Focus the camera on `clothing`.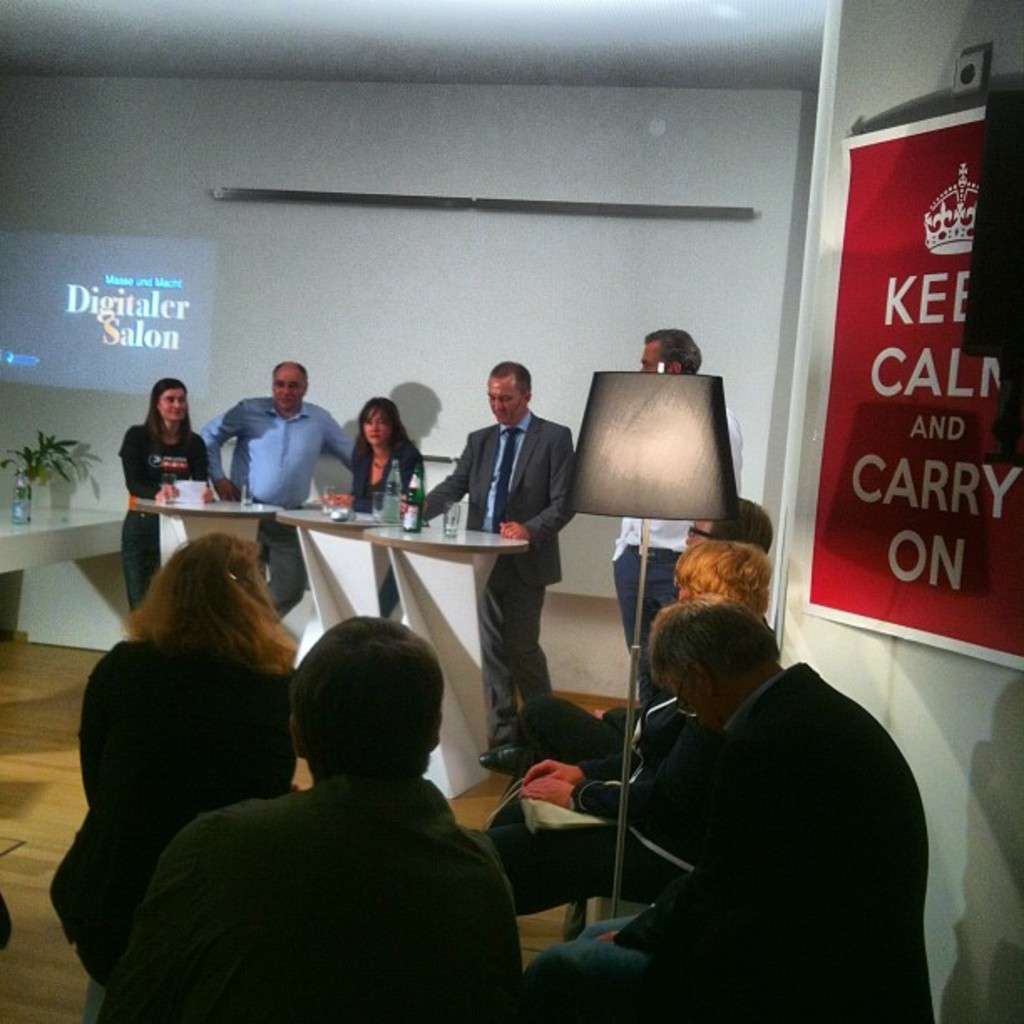
Focus region: <box>517,684,669,773</box>.
